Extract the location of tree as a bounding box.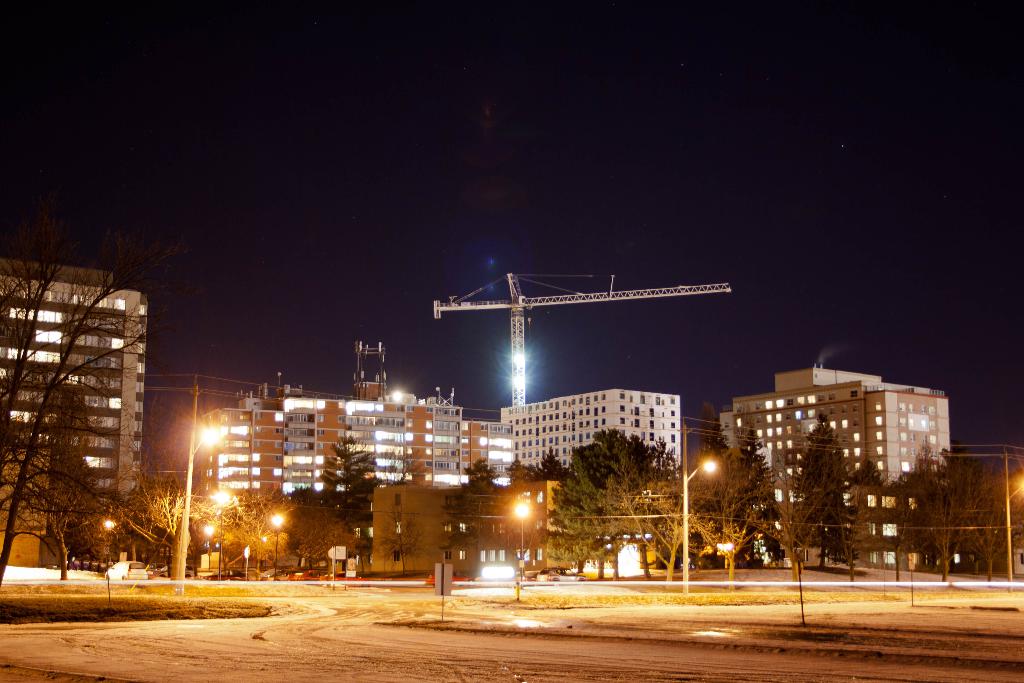
{"x1": 968, "y1": 454, "x2": 1020, "y2": 577}.
